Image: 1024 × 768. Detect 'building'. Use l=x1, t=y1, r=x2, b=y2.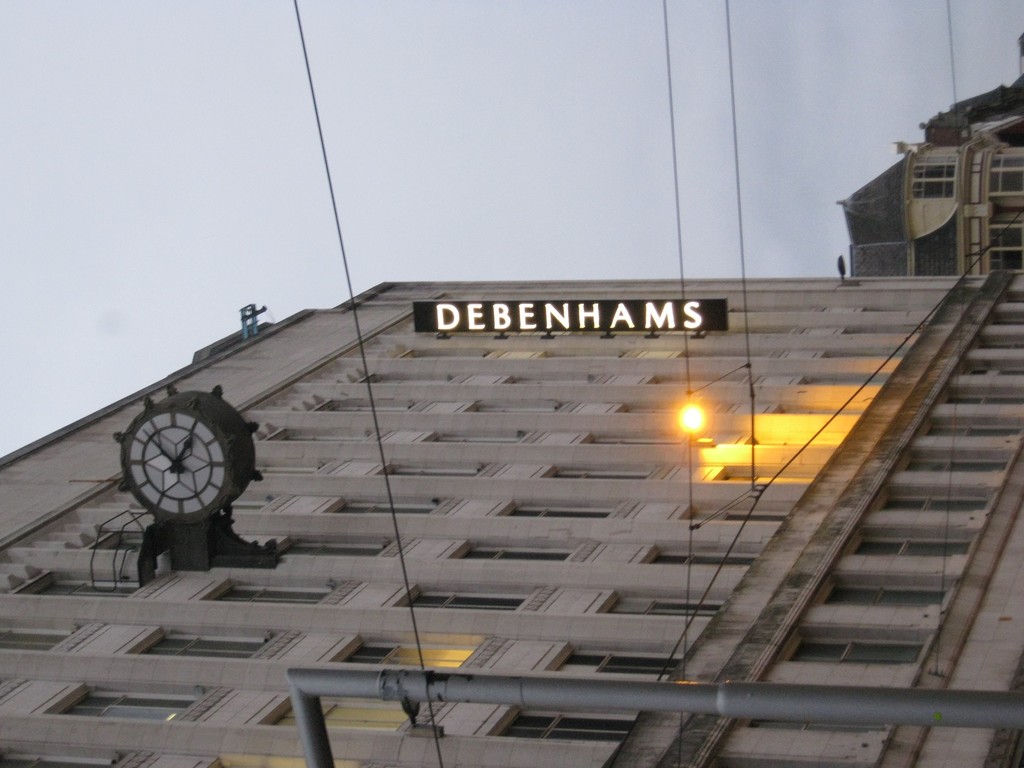
l=922, t=73, r=1023, b=142.
